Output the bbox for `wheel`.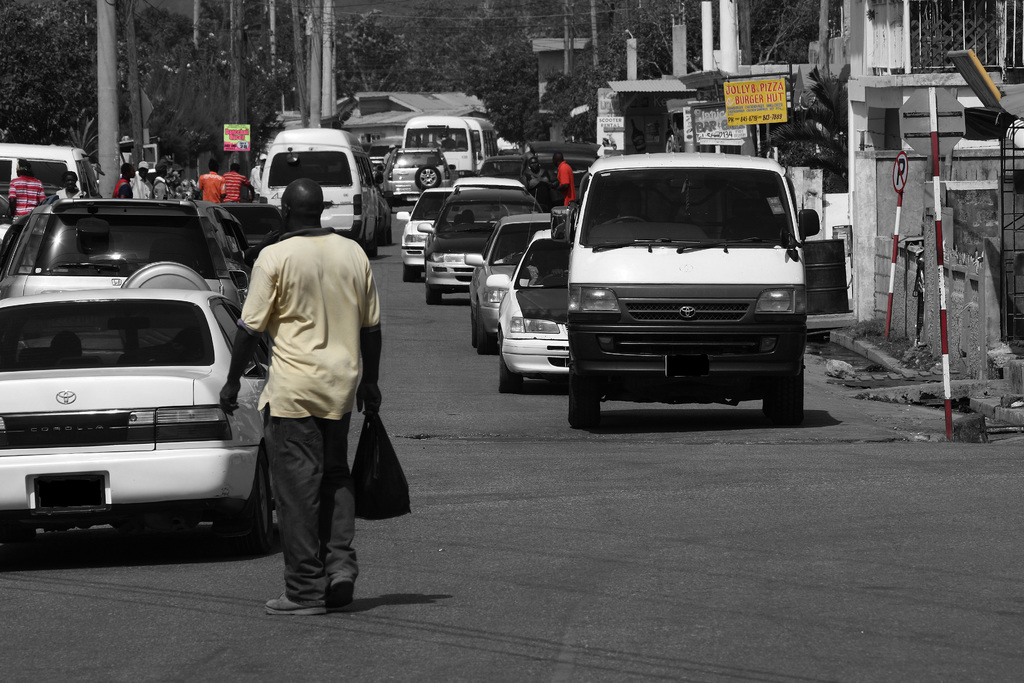
locate(475, 299, 499, 357).
